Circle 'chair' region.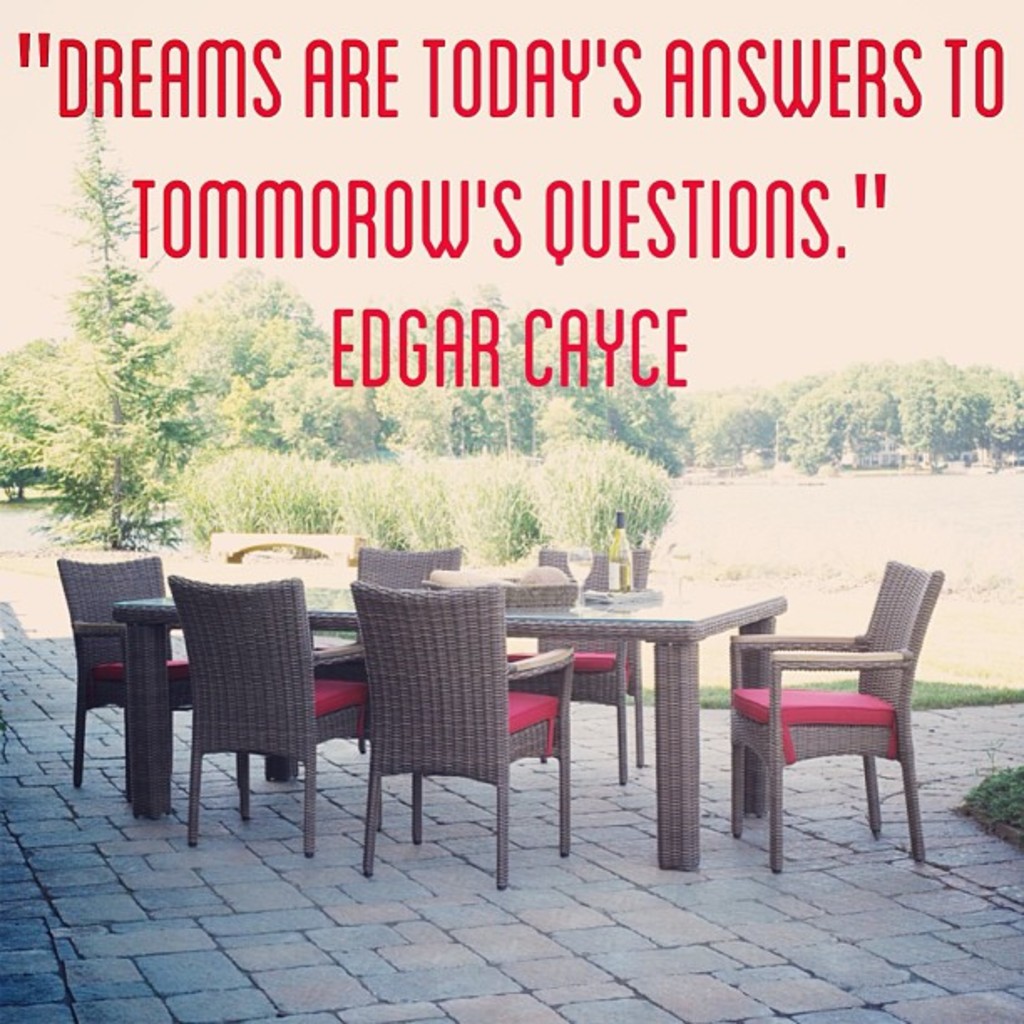
Region: [532,547,648,786].
